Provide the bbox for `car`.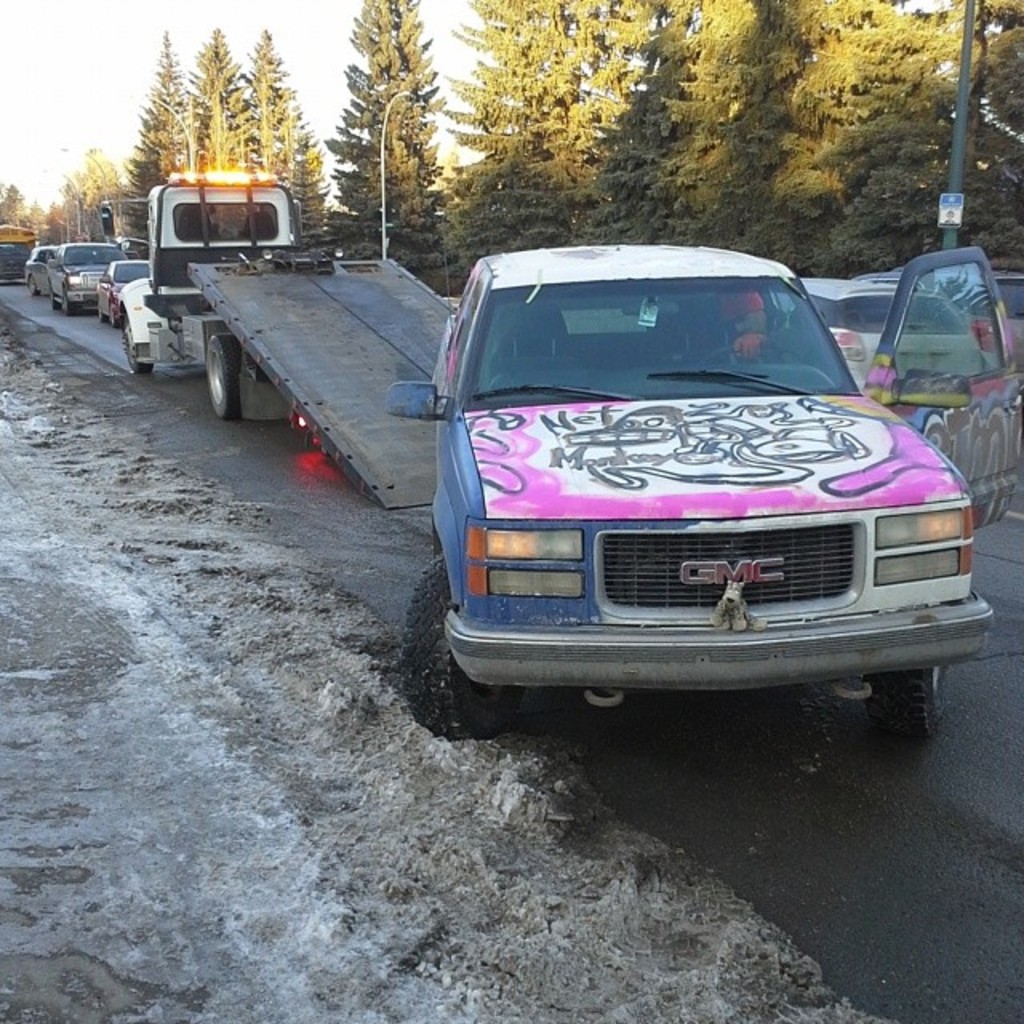
(48,243,130,317).
